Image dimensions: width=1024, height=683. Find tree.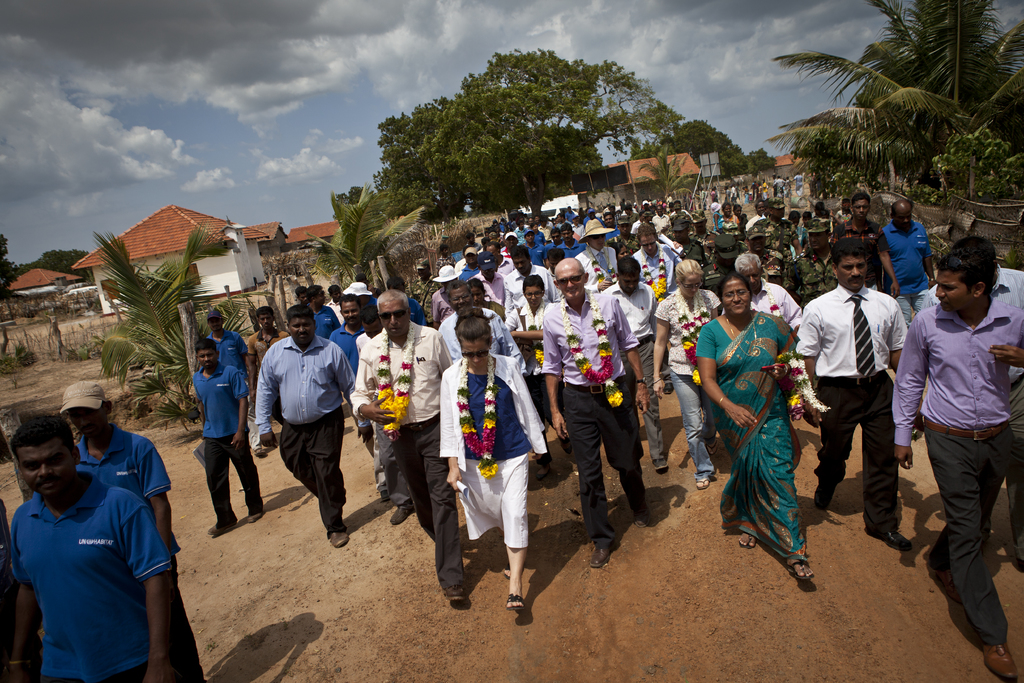
748,0,1019,231.
